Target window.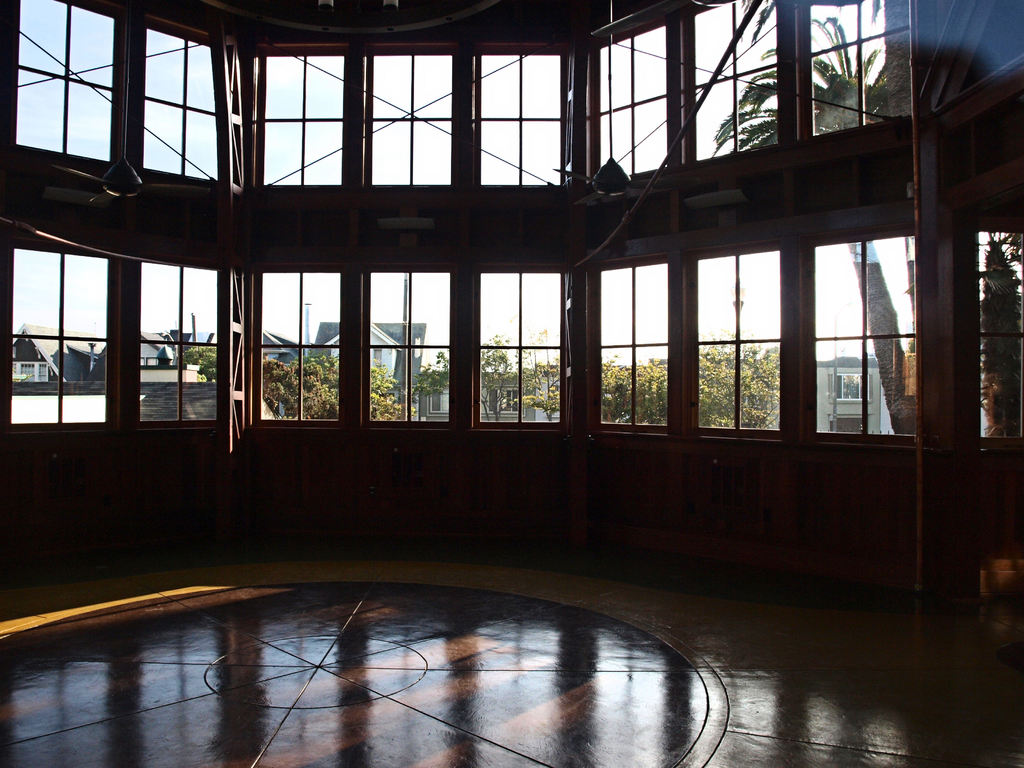
Target region: [423,383,456,426].
